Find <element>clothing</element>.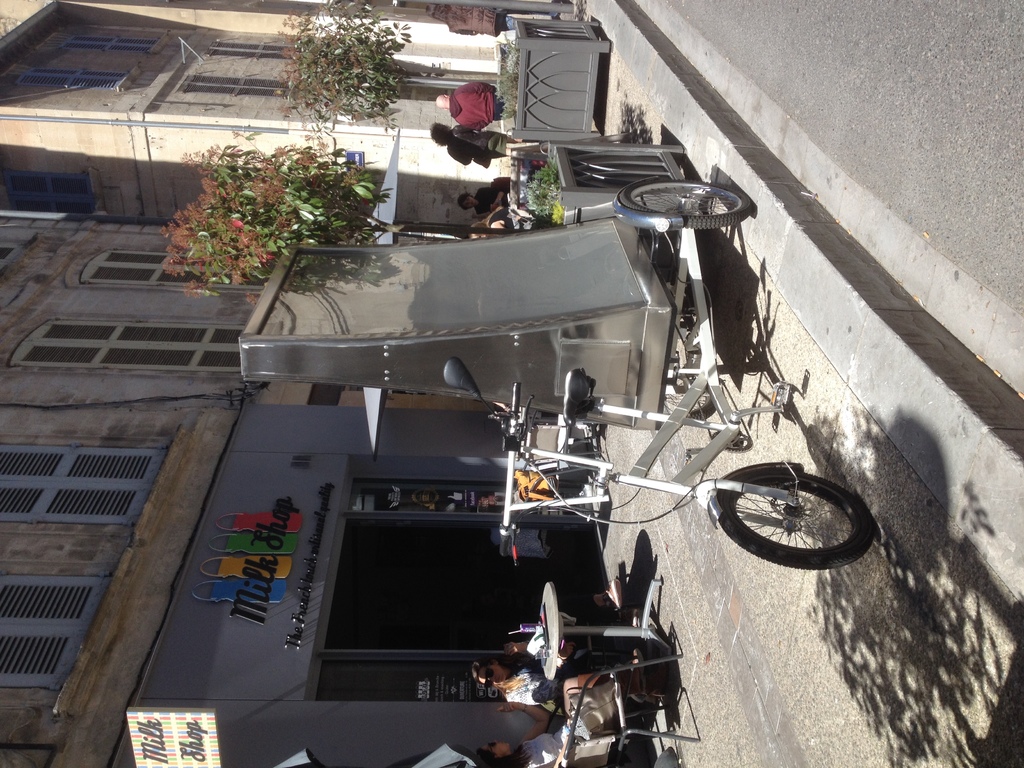
(447,79,508,134).
